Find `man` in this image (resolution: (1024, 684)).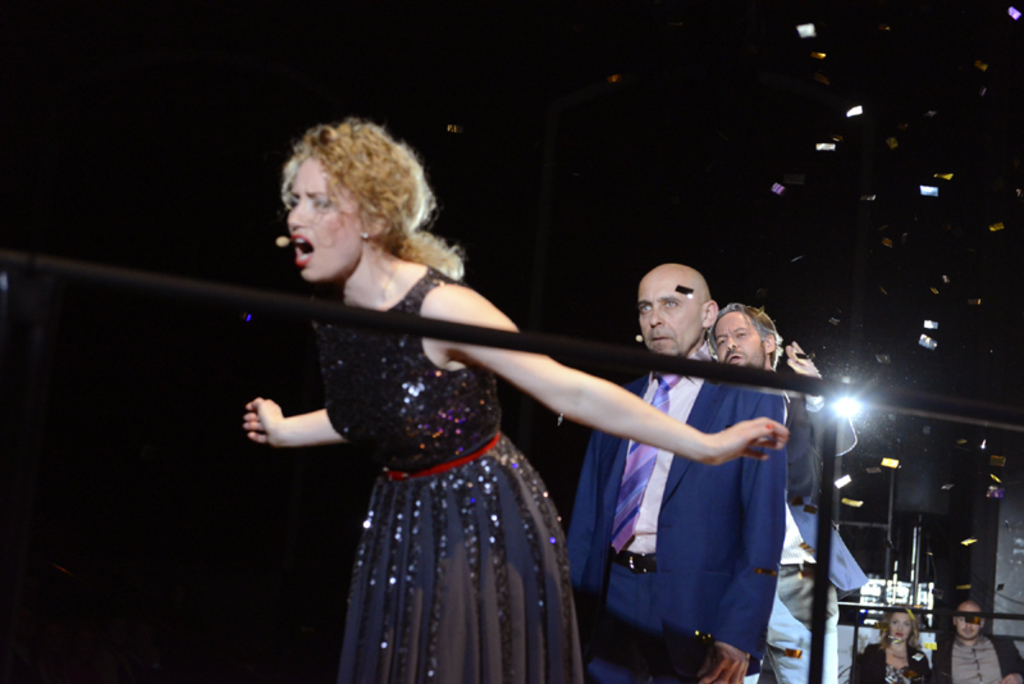
x1=535, y1=251, x2=809, y2=674.
